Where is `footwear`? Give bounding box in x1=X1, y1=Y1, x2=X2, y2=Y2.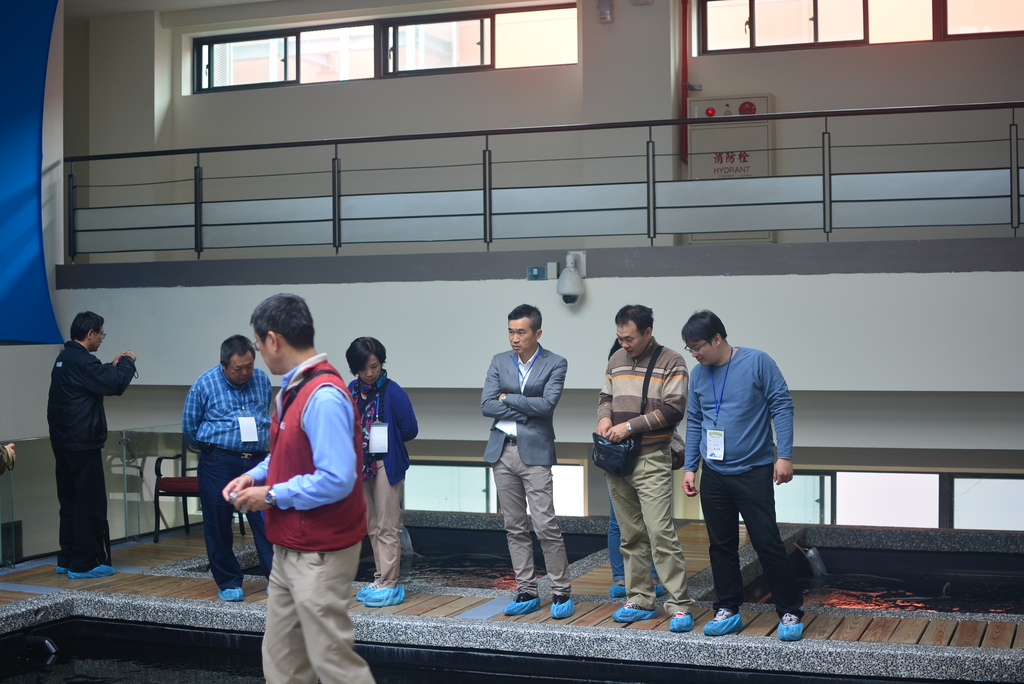
x1=364, y1=583, x2=406, y2=603.
